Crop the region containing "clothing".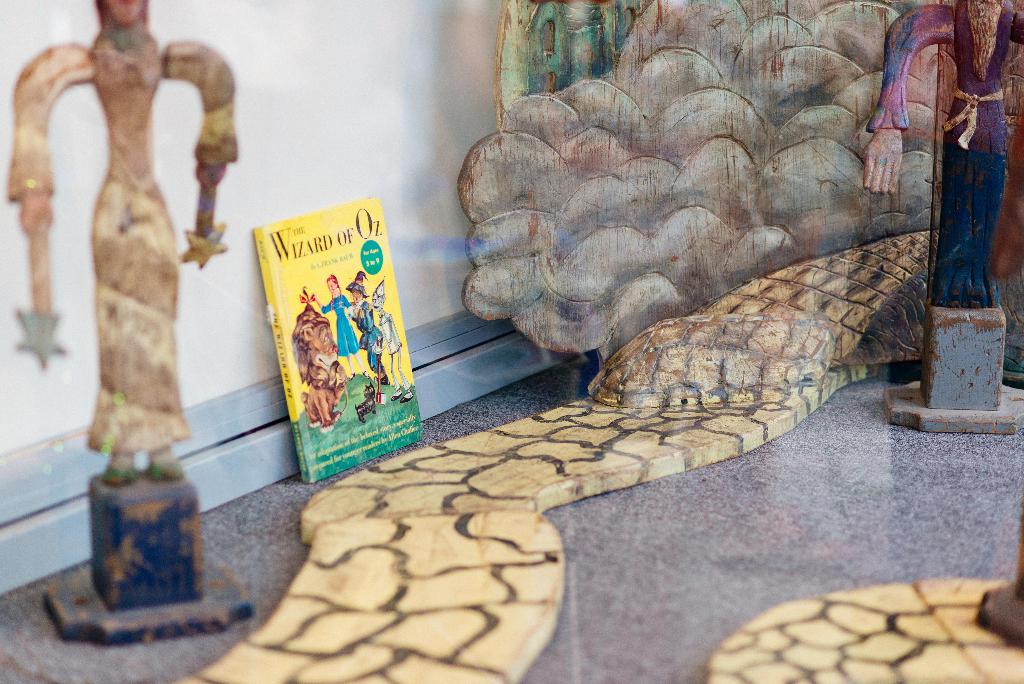
Crop region: bbox=(867, 8, 1011, 371).
